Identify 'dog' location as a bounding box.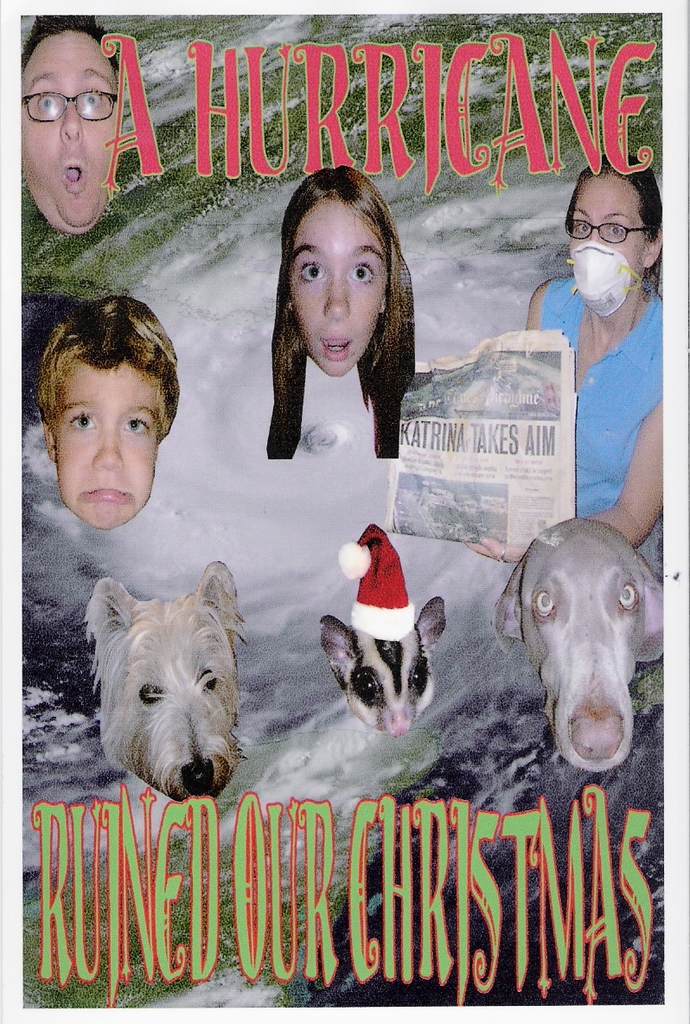
bbox(80, 558, 255, 822).
